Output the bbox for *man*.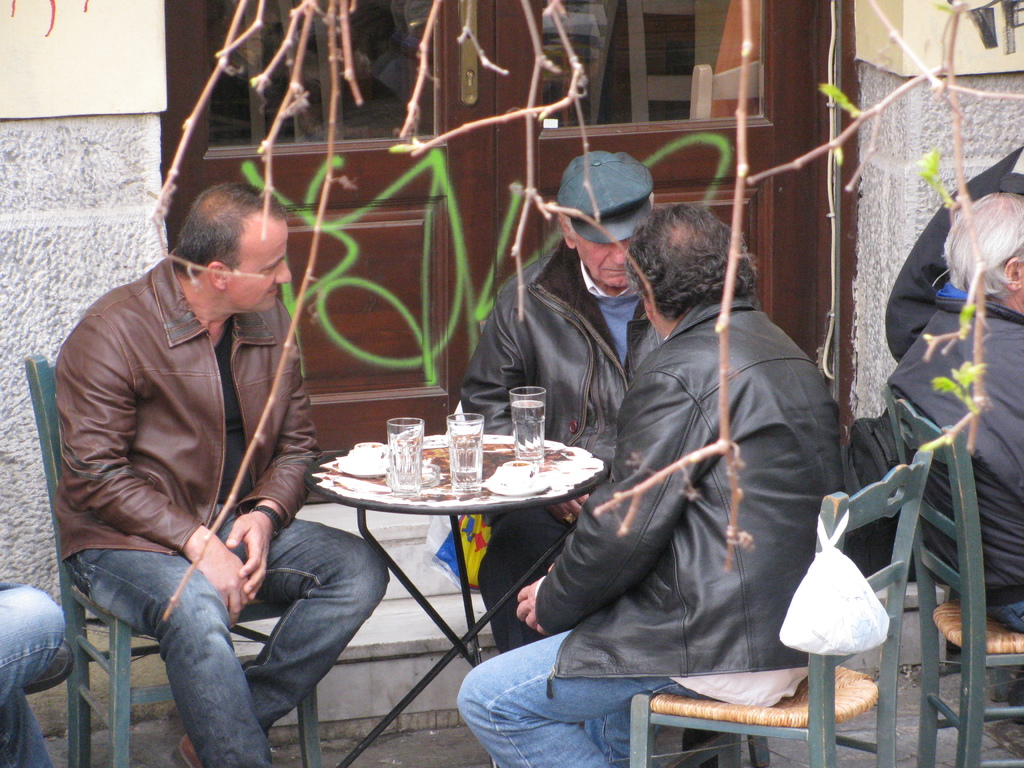
[452, 147, 675, 657].
